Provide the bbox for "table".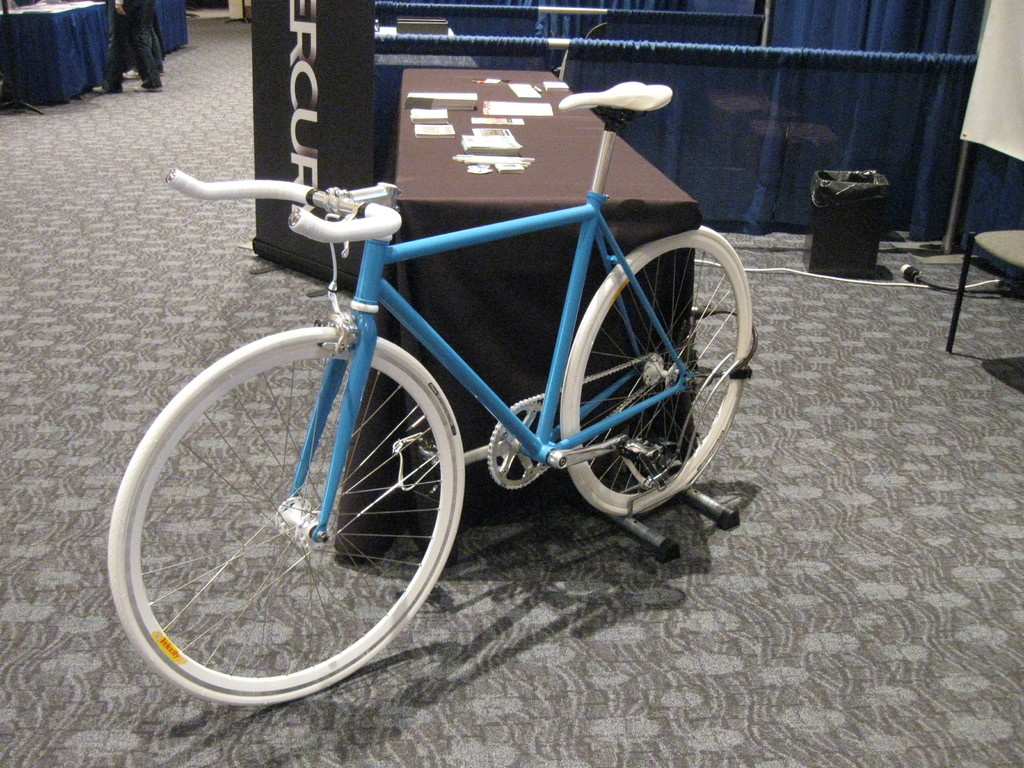
(948,222,1023,346).
